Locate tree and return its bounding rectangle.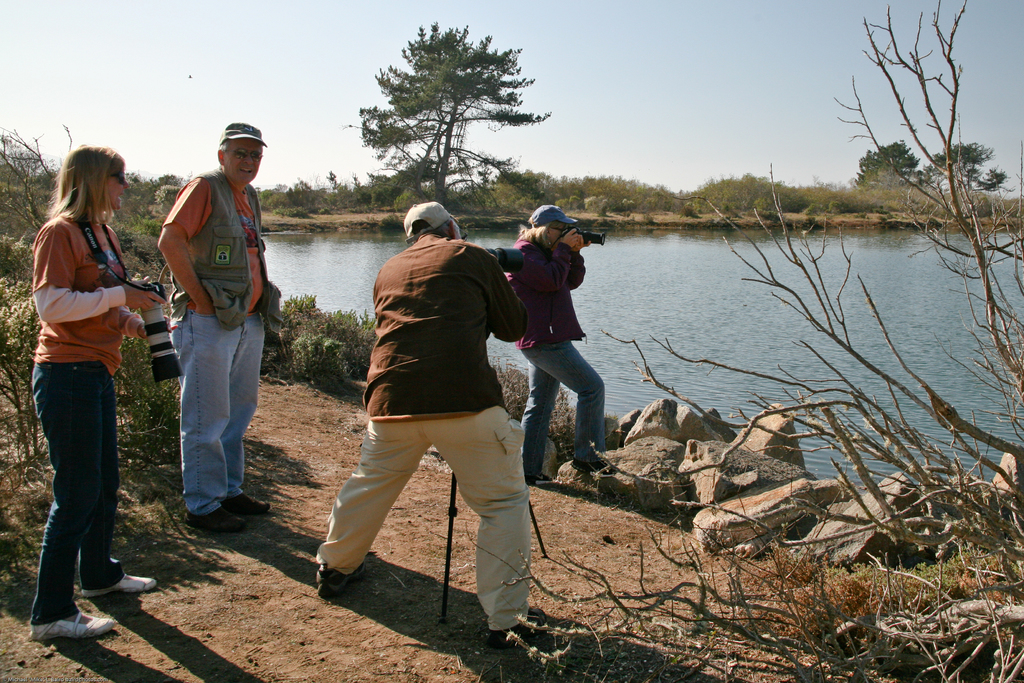
pyautogui.locateOnScreen(854, 142, 926, 194).
